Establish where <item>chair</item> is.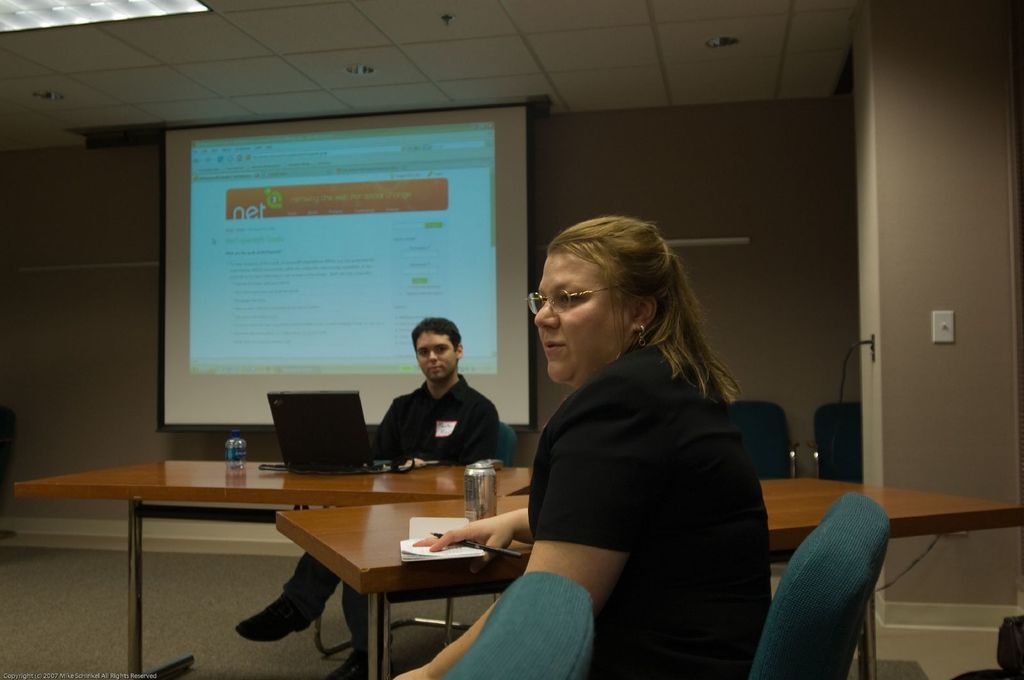
Established at <box>951,616,1023,679</box>.
